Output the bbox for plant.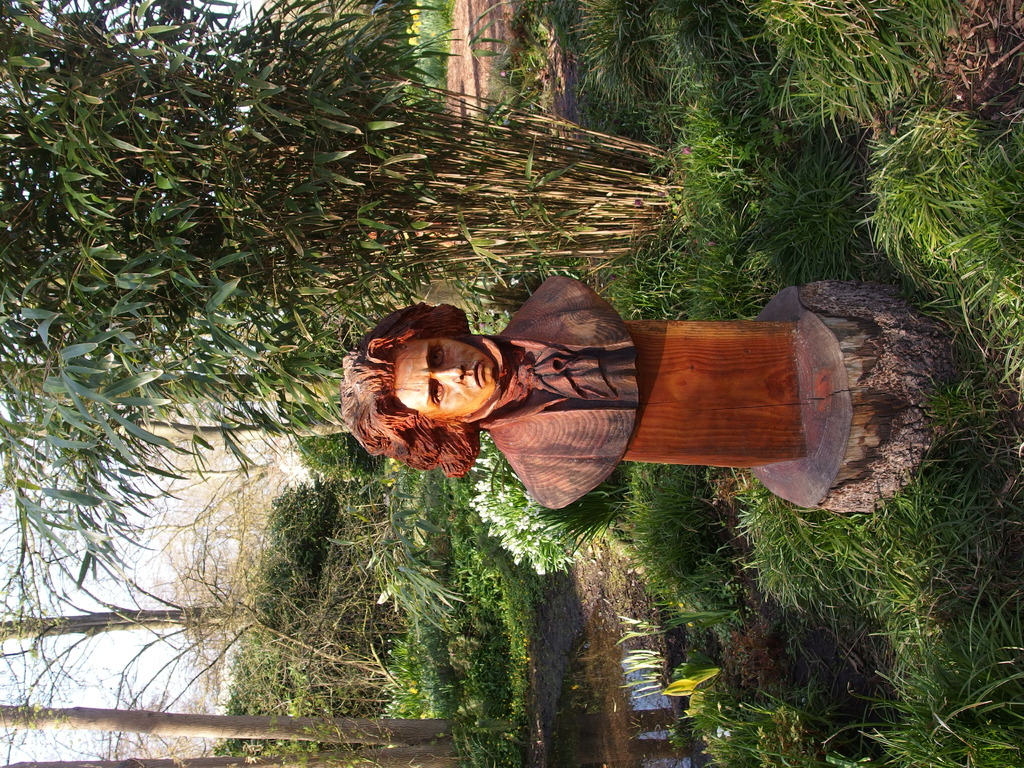
(468,440,634,579).
